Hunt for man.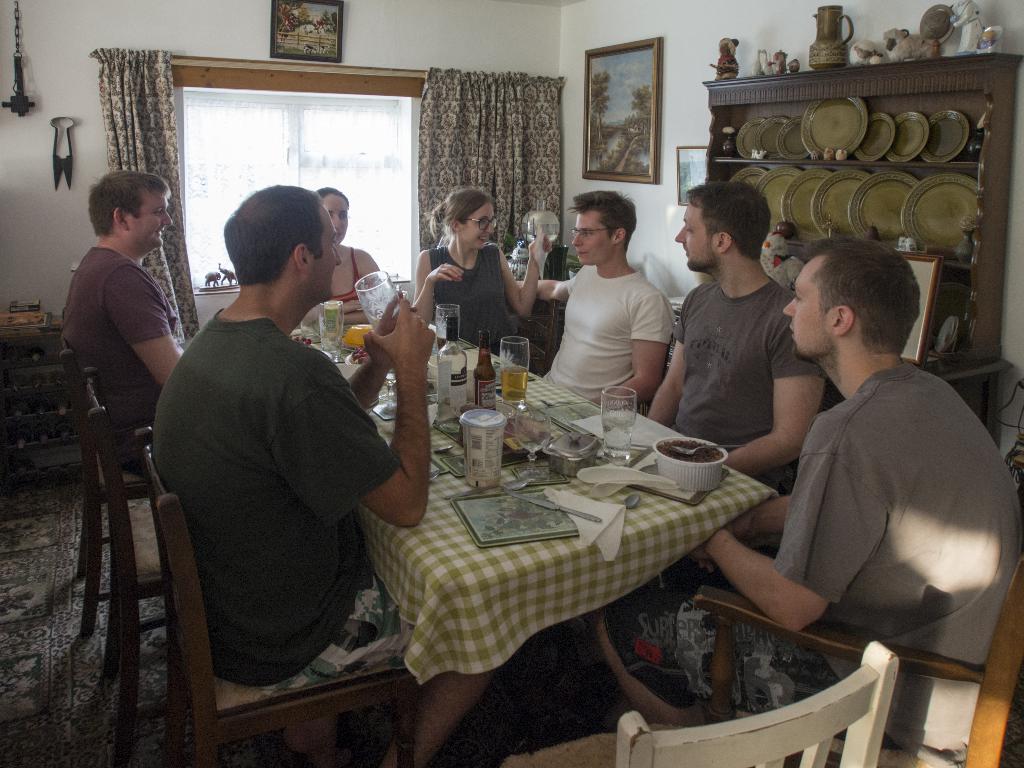
Hunted down at [left=57, top=167, right=182, bottom=474].
